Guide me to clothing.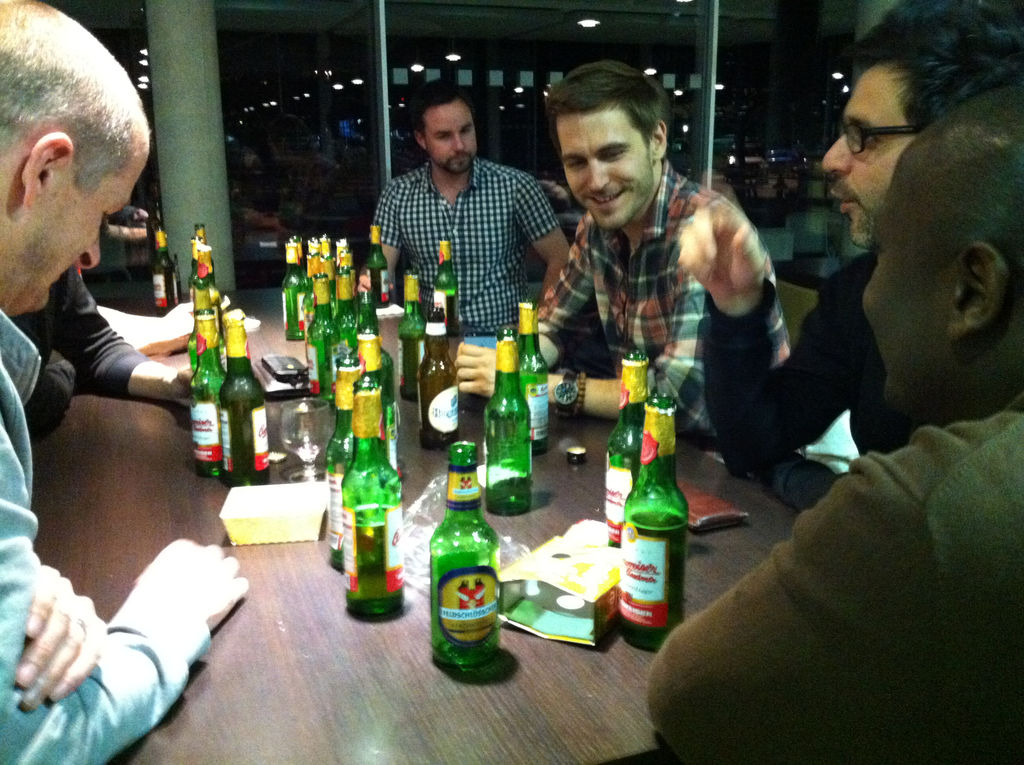
Guidance: x1=704 y1=254 x2=920 y2=514.
